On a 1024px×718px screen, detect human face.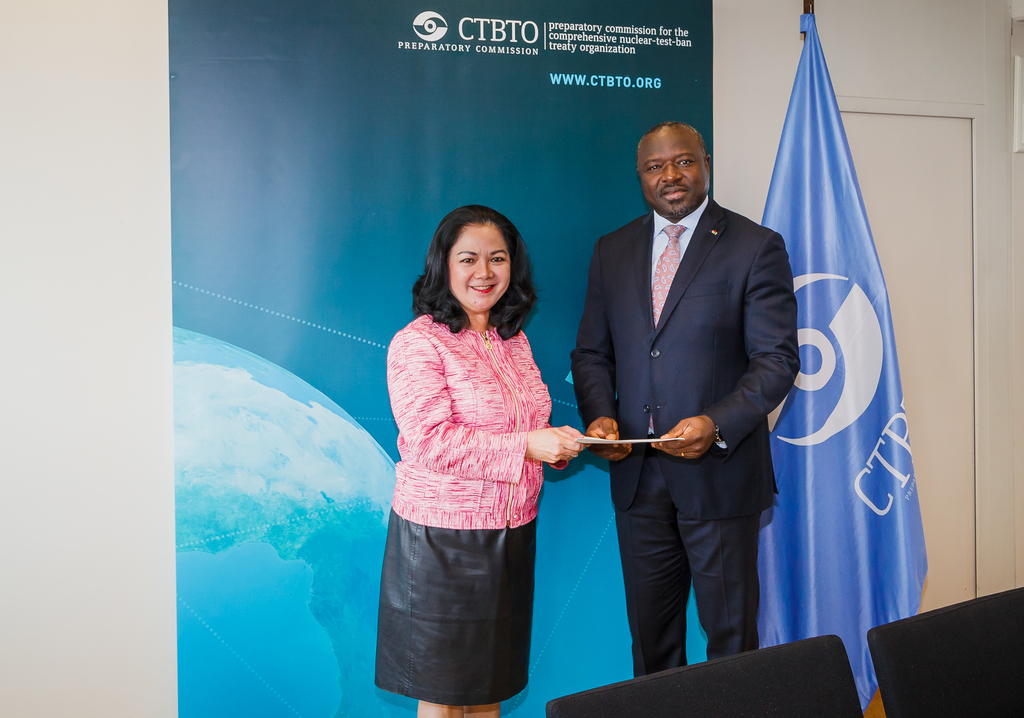
445,218,513,317.
